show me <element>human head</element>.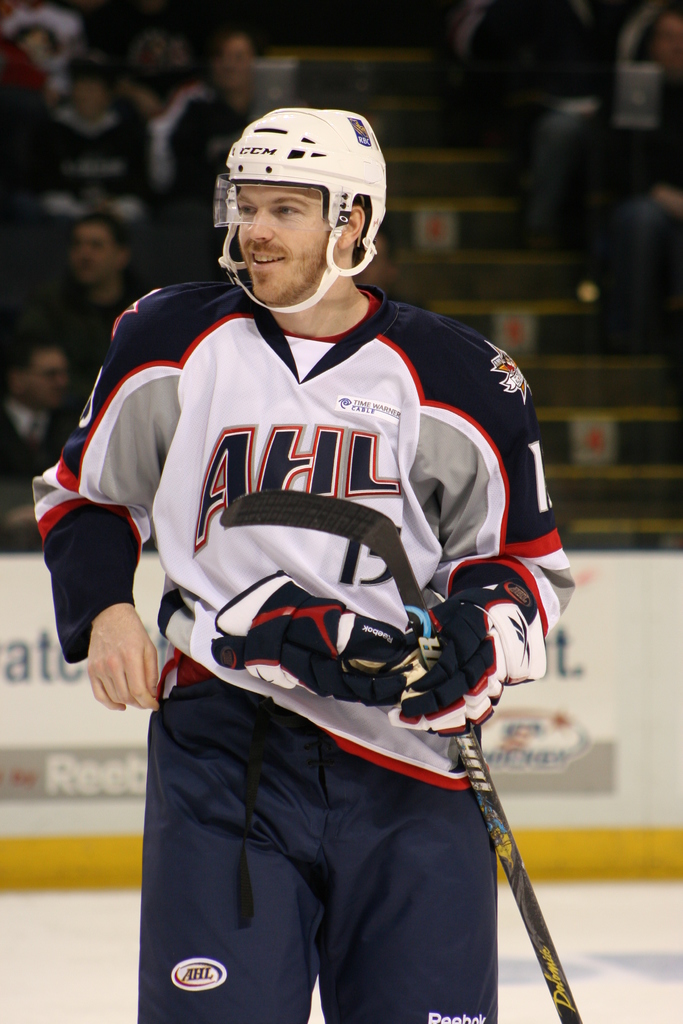
<element>human head</element> is here: 69 74 108 120.
